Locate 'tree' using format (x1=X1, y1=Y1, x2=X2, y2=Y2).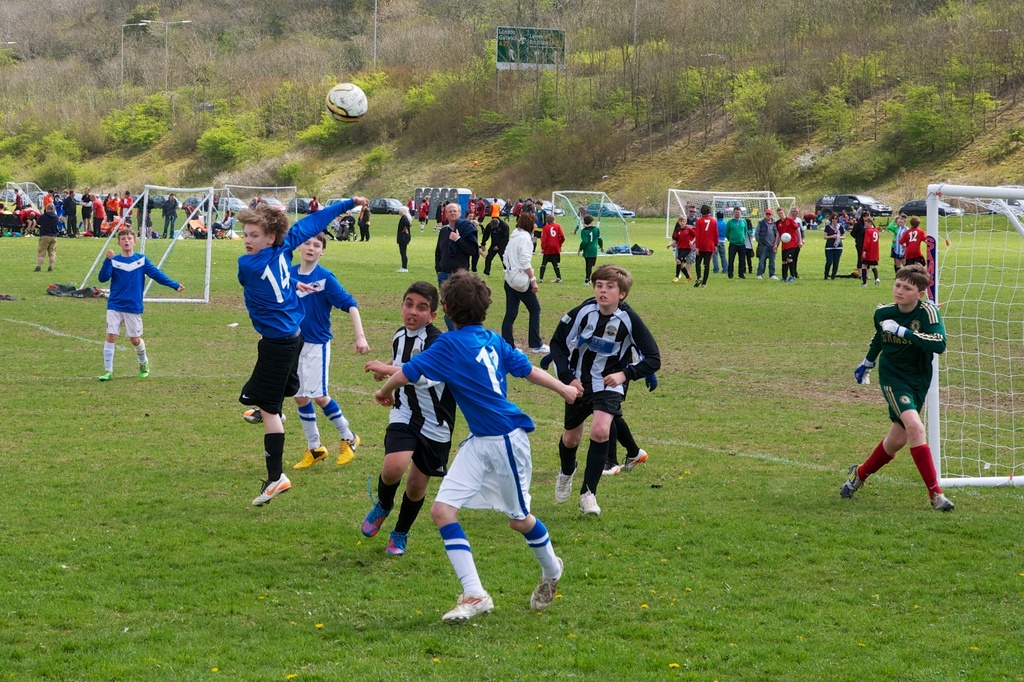
(x1=838, y1=51, x2=897, y2=98).
